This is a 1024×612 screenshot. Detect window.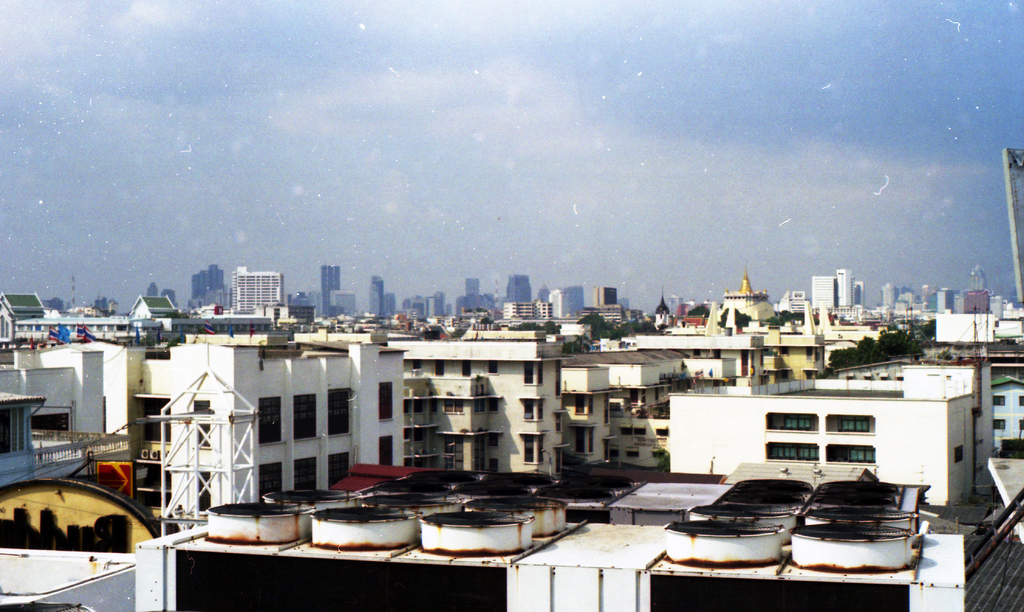
select_region(766, 413, 815, 434).
